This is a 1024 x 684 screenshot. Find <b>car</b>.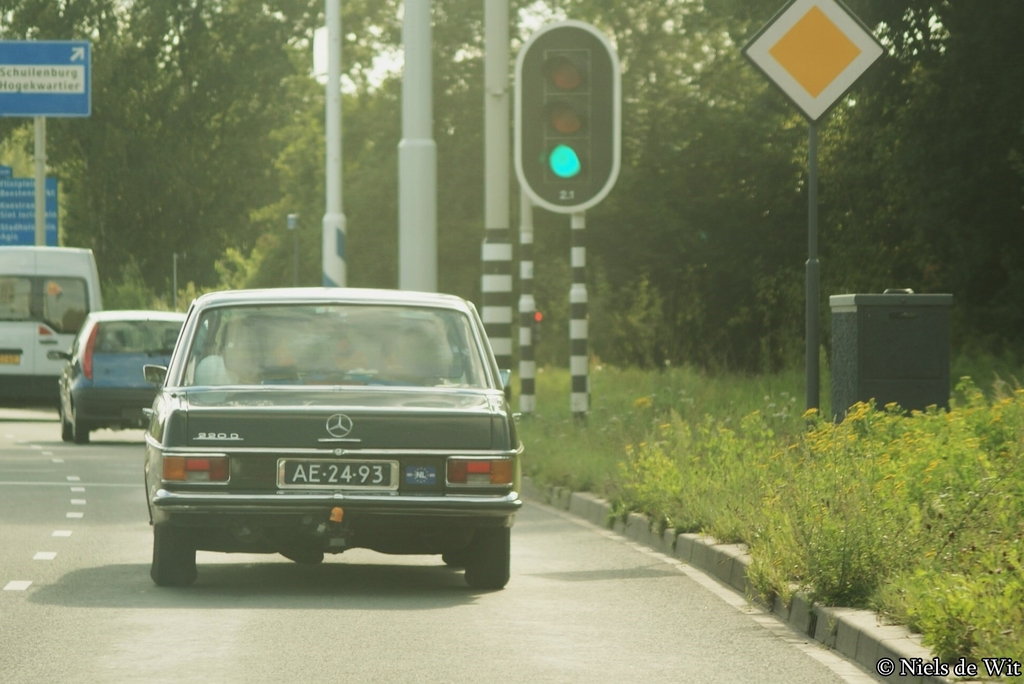
Bounding box: select_region(59, 310, 232, 441).
